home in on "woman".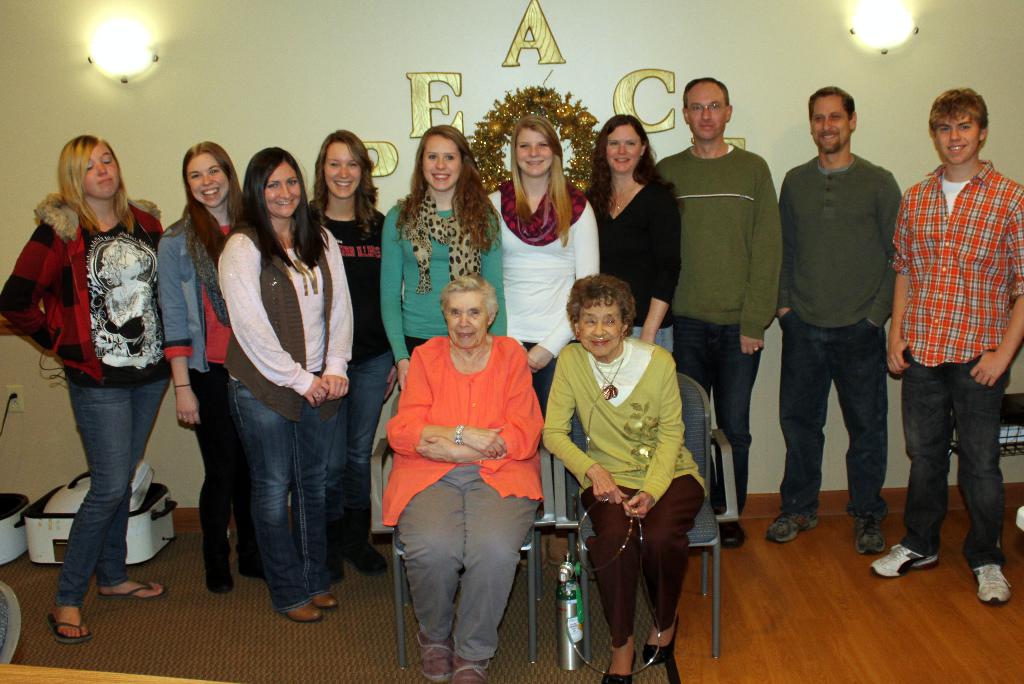
Homed in at <region>541, 270, 710, 683</region>.
